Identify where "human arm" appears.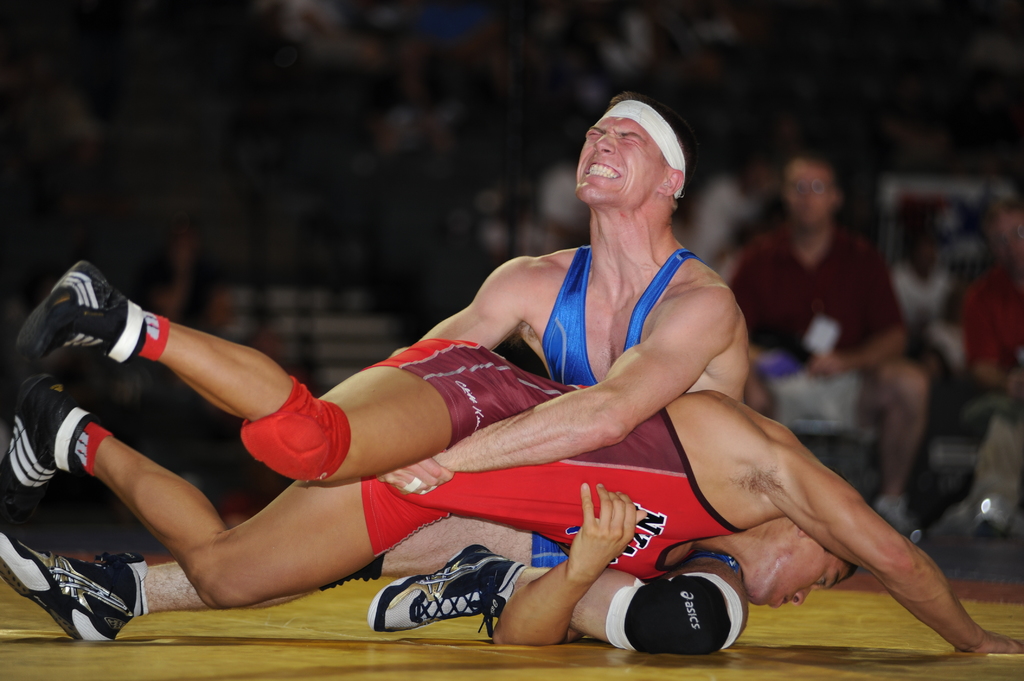
Appears at x1=811 y1=254 x2=917 y2=373.
